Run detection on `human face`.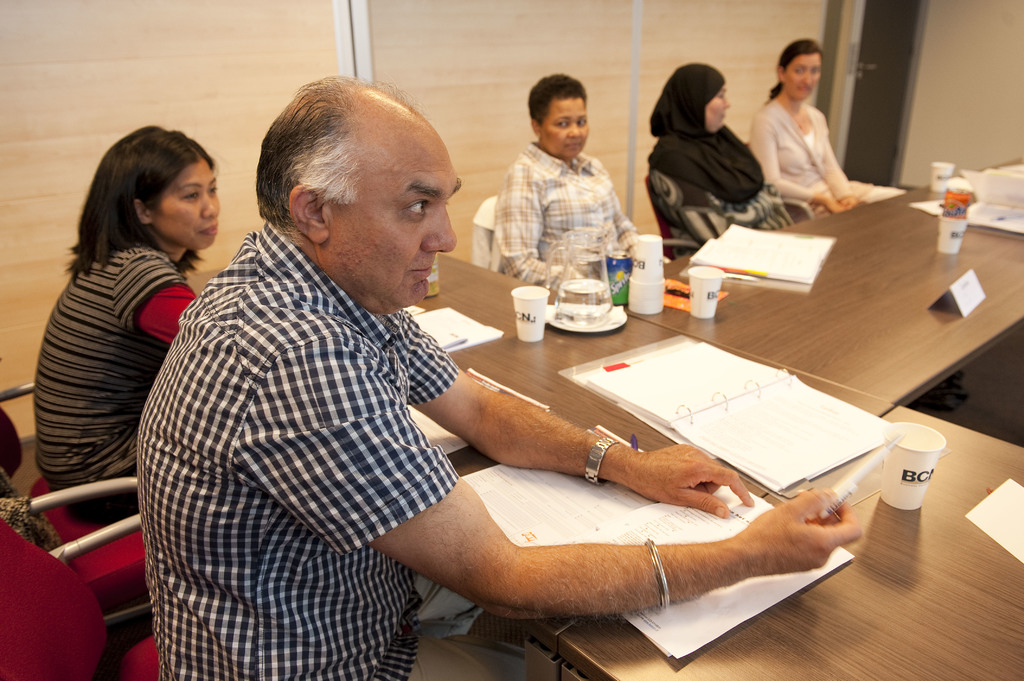
Result: {"x1": 704, "y1": 91, "x2": 729, "y2": 131}.
